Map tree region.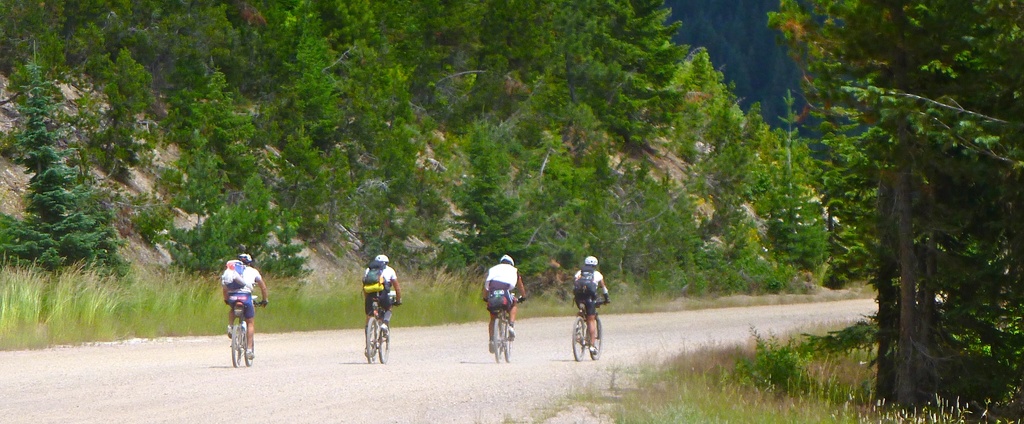
Mapped to bbox=(279, 180, 341, 245).
